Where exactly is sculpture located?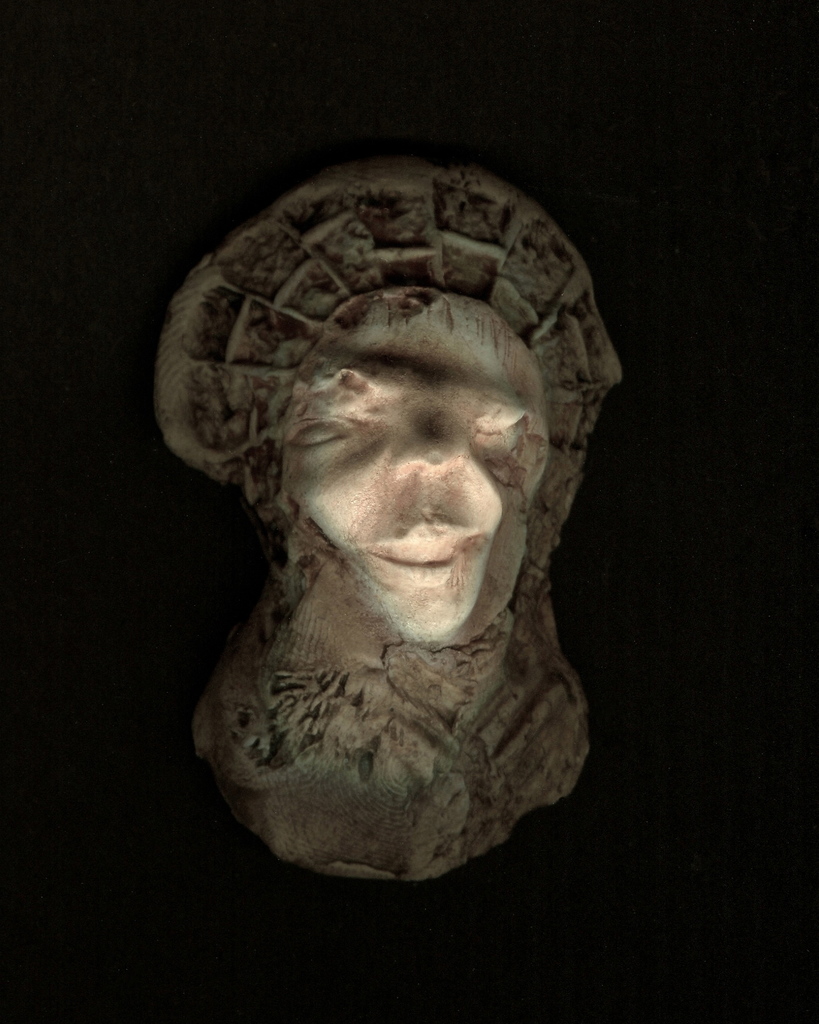
Its bounding box is (left=136, top=155, right=624, bottom=886).
